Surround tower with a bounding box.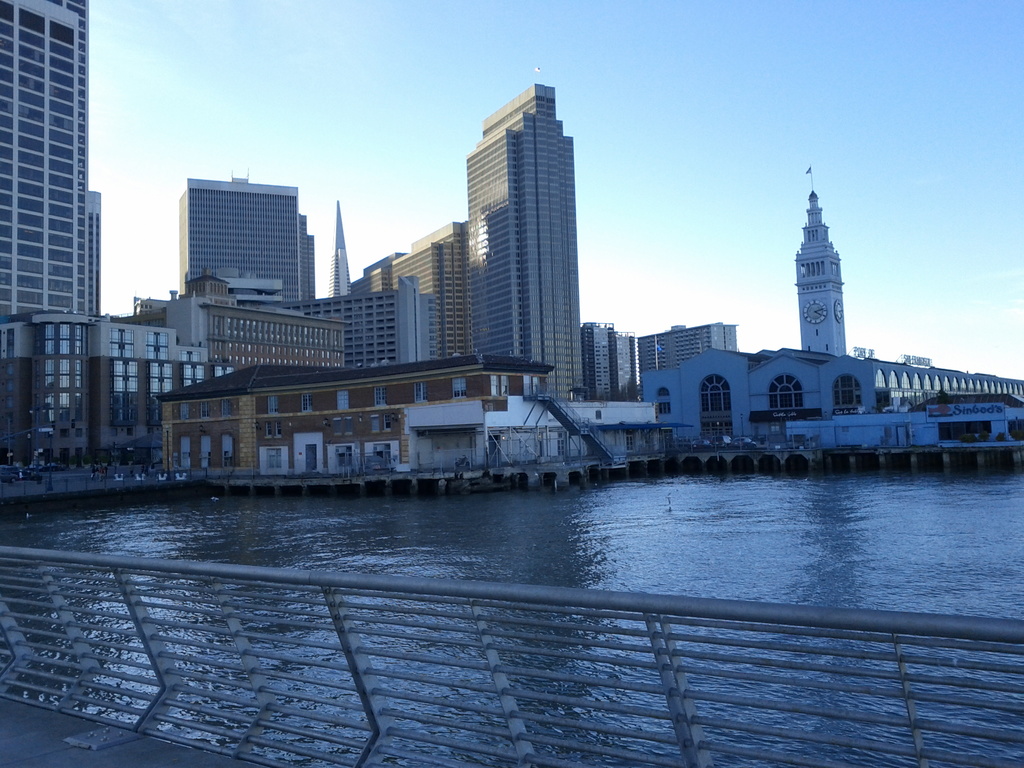
(361,224,467,362).
